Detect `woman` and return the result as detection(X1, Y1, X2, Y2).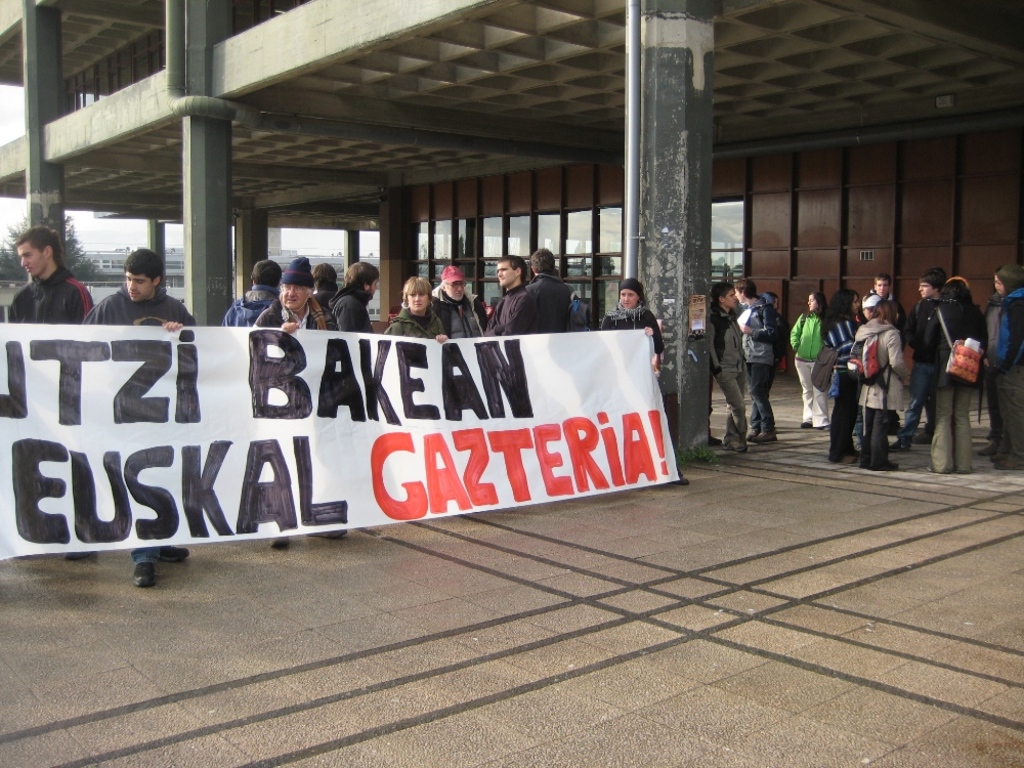
detection(379, 272, 450, 349).
